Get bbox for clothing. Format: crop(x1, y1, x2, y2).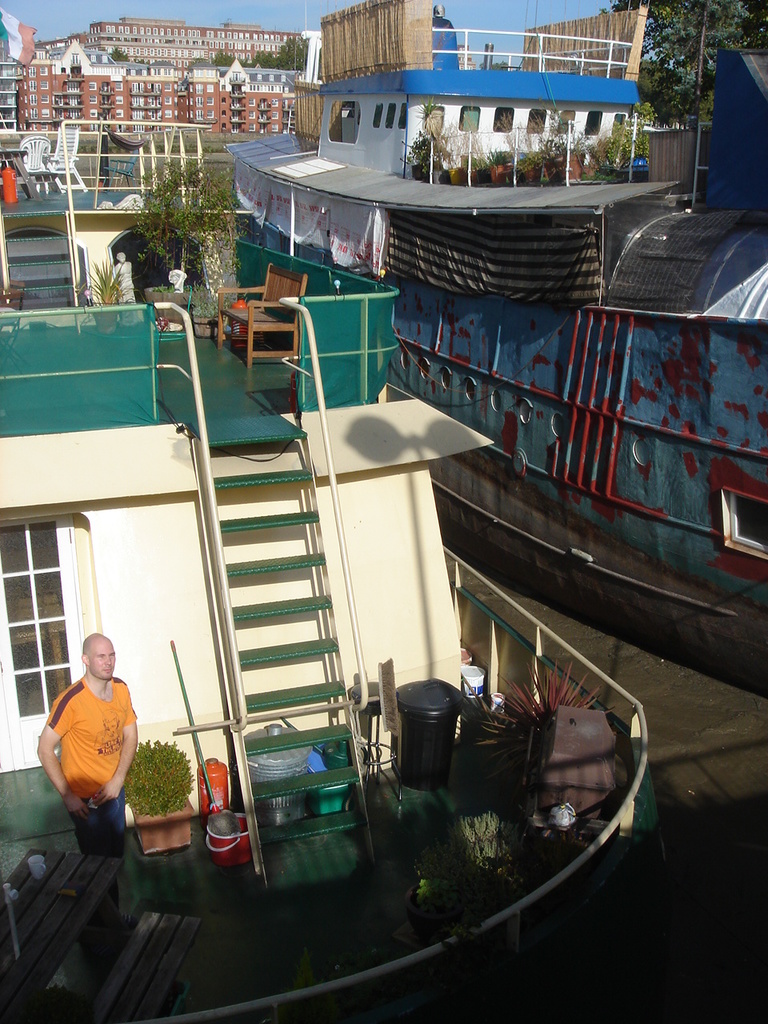
crop(38, 668, 135, 840).
